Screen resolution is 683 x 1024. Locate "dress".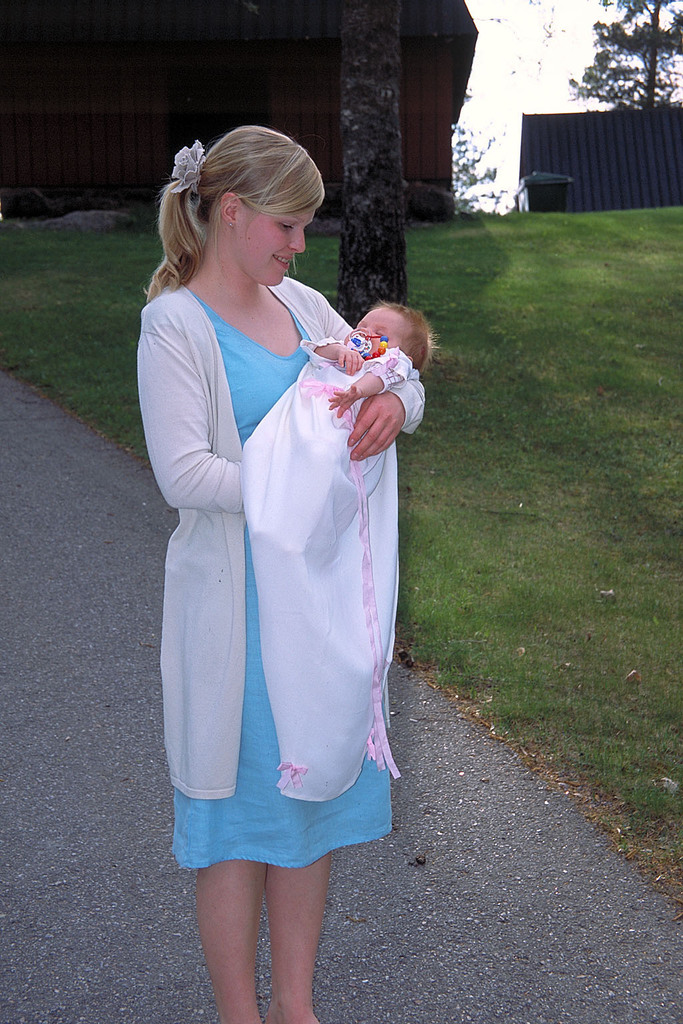
[165, 285, 394, 869].
